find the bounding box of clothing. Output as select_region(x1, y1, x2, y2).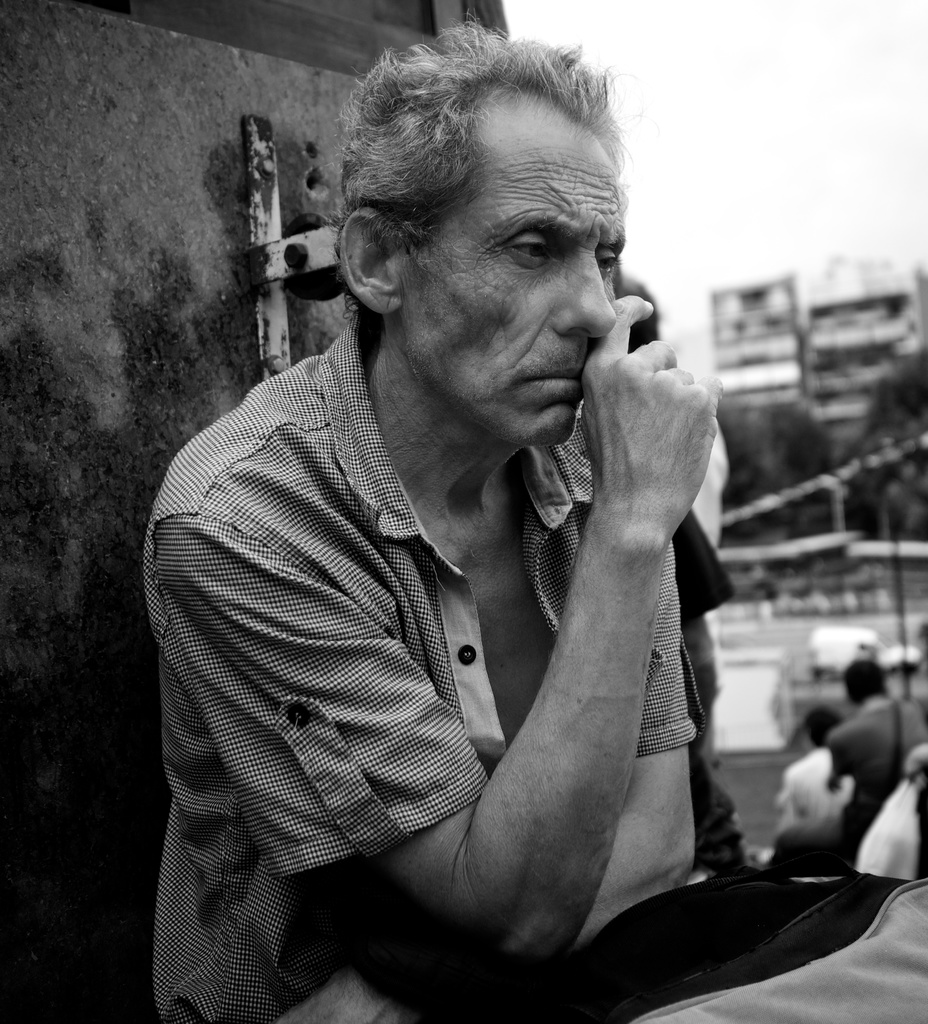
select_region(162, 298, 757, 1005).
